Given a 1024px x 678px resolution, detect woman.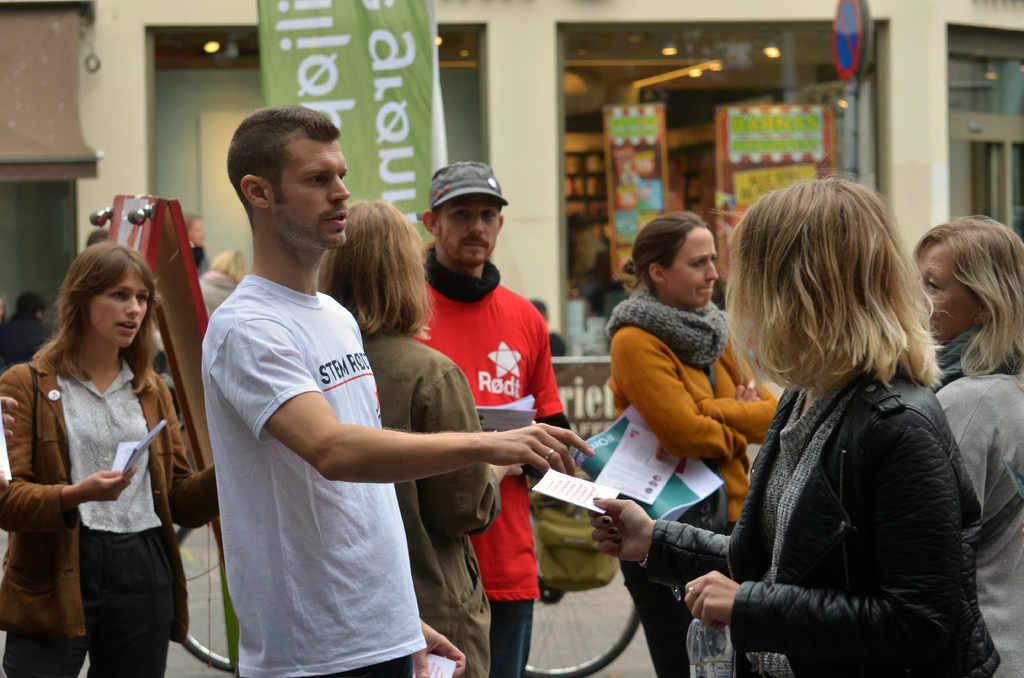
rect(0, 239, 220, 677).
